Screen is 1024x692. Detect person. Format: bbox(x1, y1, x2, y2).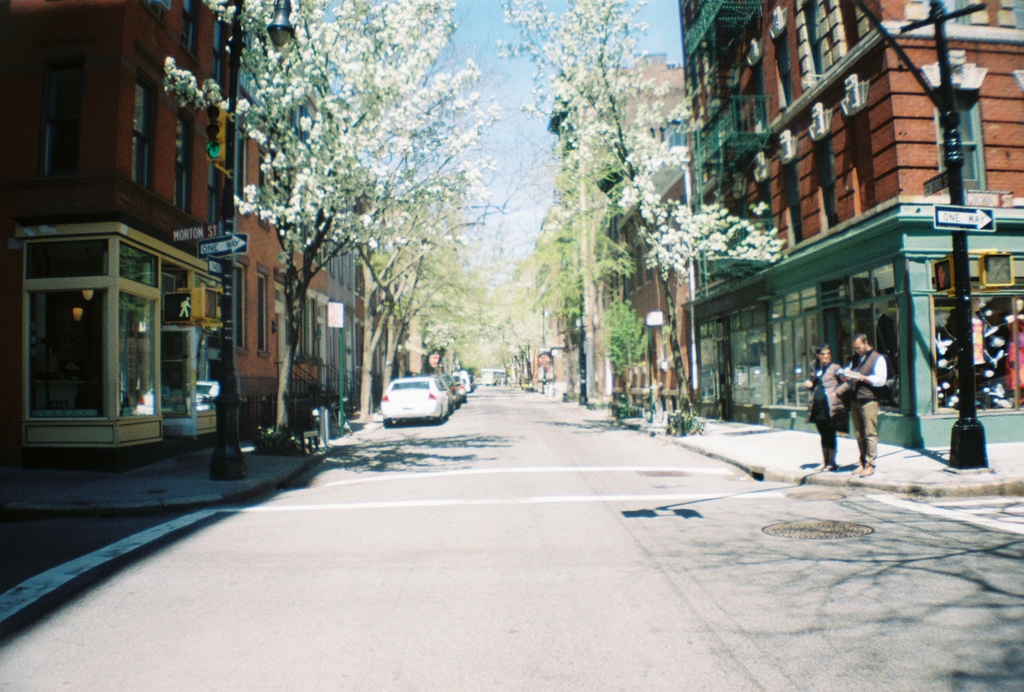
bbox(806, 345, 847, 469).
